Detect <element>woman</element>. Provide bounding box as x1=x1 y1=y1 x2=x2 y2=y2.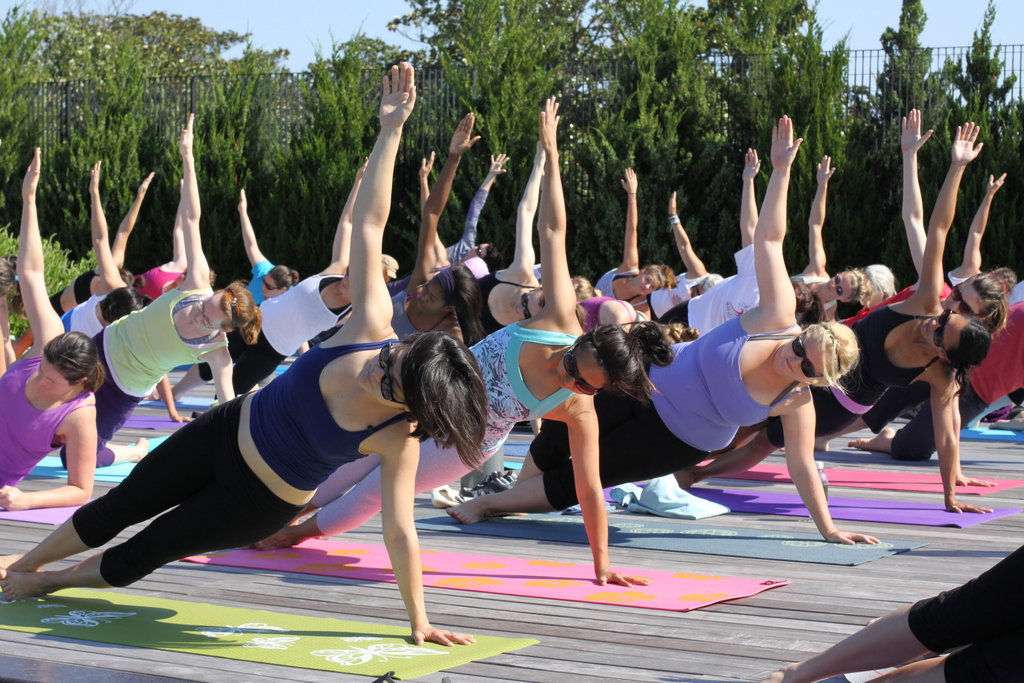
x1=387 y1=110 x2=483 y2=353.
